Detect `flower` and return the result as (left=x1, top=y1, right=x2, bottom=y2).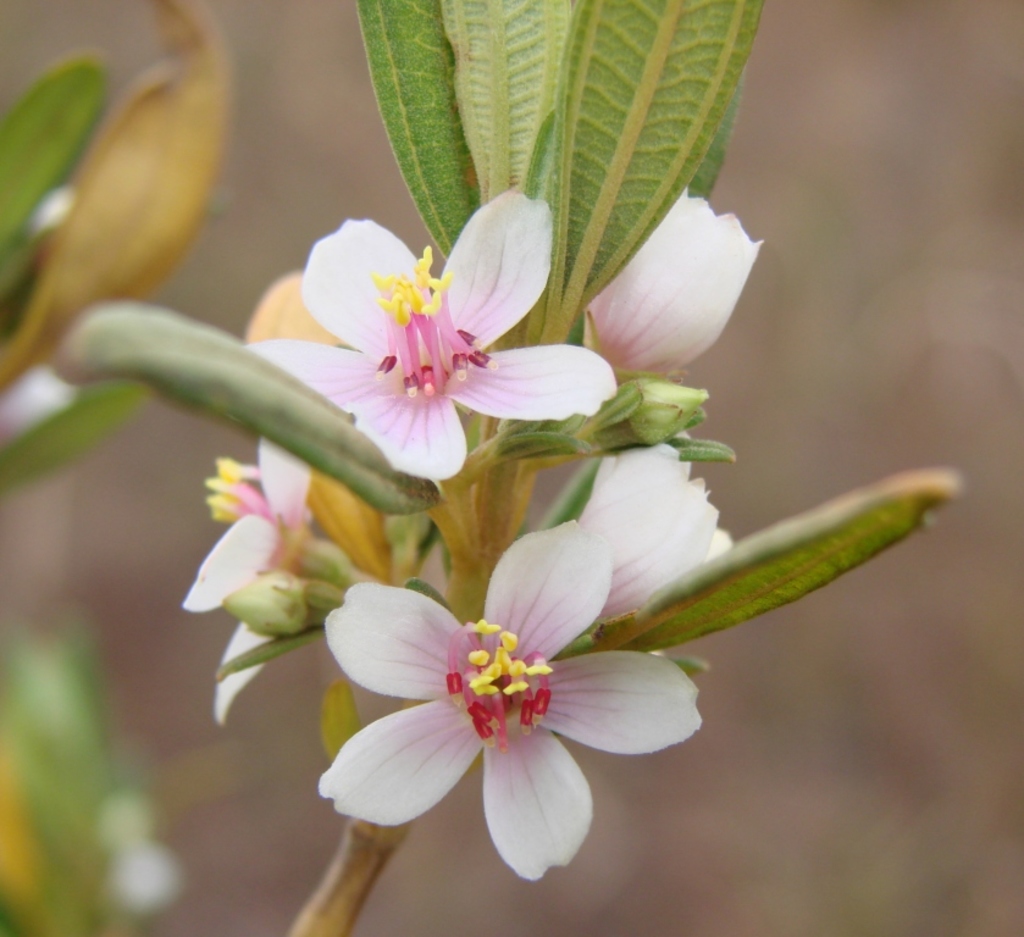
(left=570, top=434, right=738, bottom=621).
